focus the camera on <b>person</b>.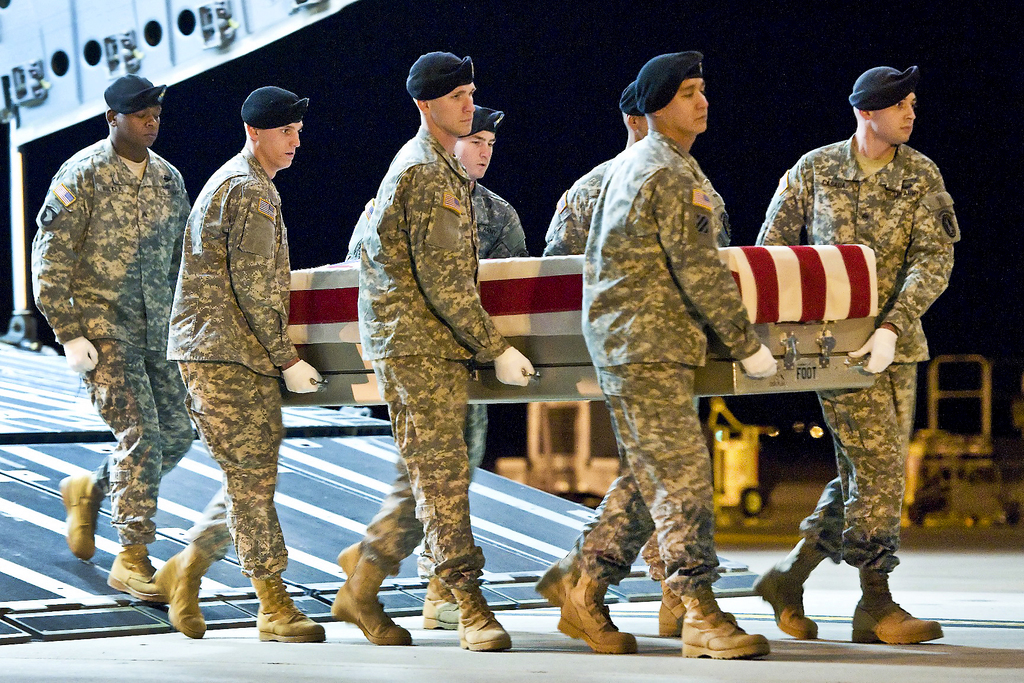
Focus region: select_region(557, 45, 785, 664).
